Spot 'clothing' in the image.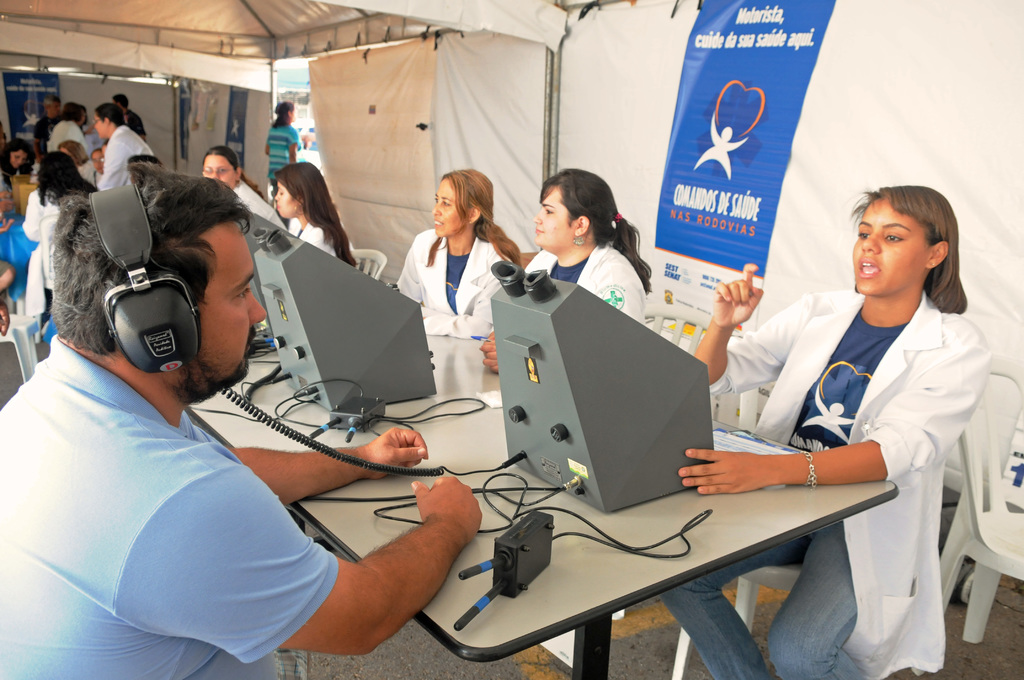
'clothing' found at 392 234 516 345.
